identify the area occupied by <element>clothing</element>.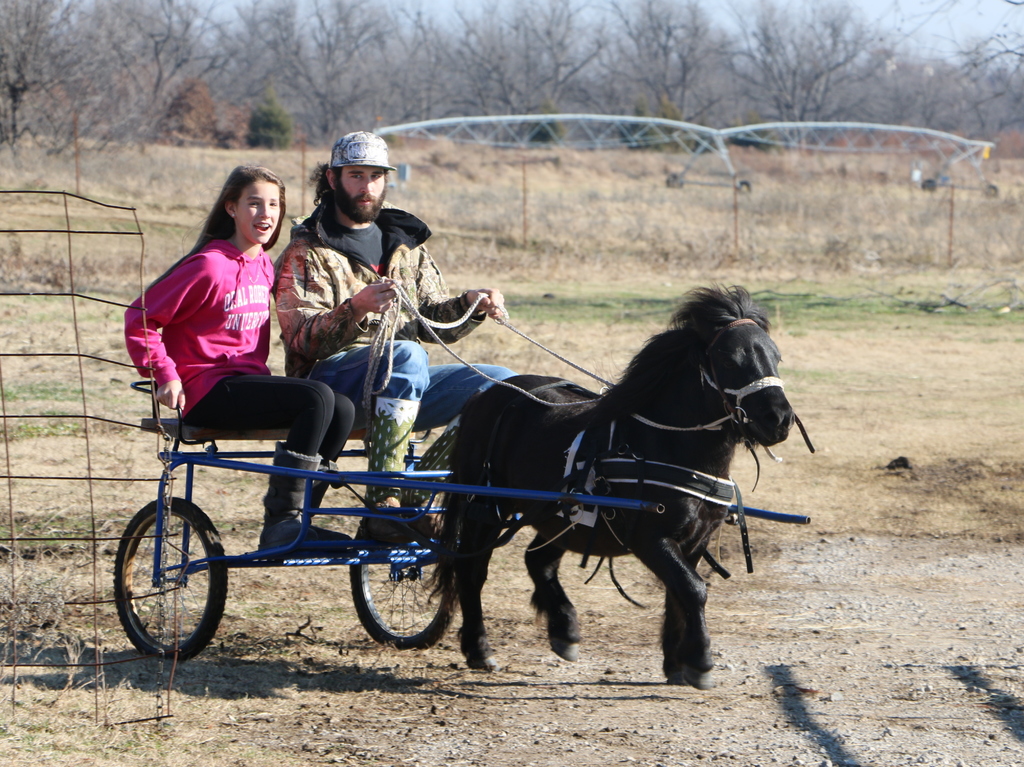
Area: rect(270, 198, 486, 430).
